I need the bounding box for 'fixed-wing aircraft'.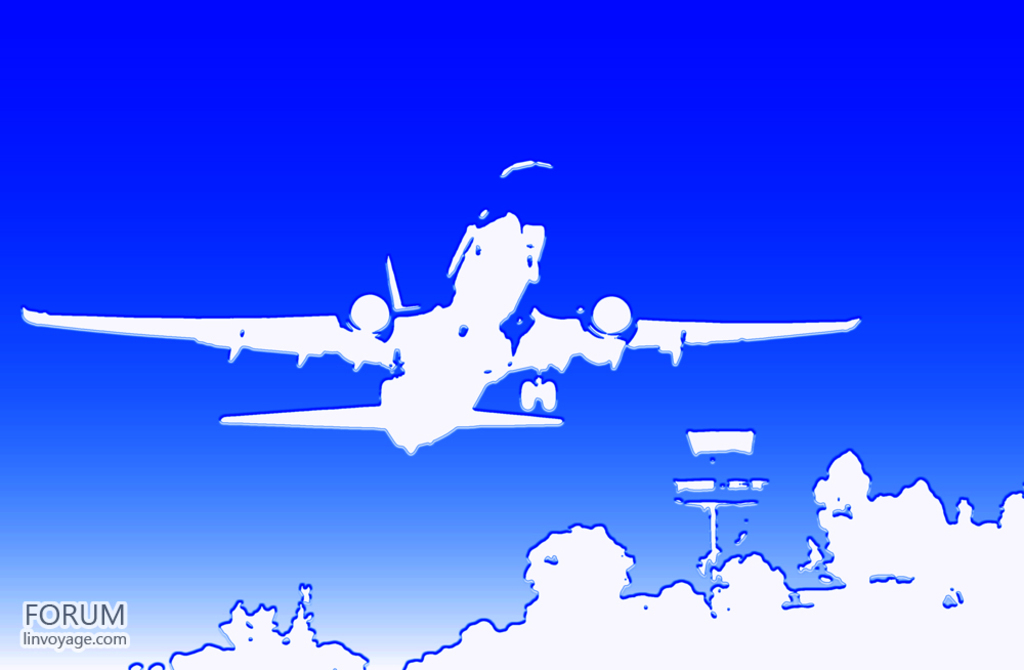
Here it is: box=[22, 208, 865, 457].
